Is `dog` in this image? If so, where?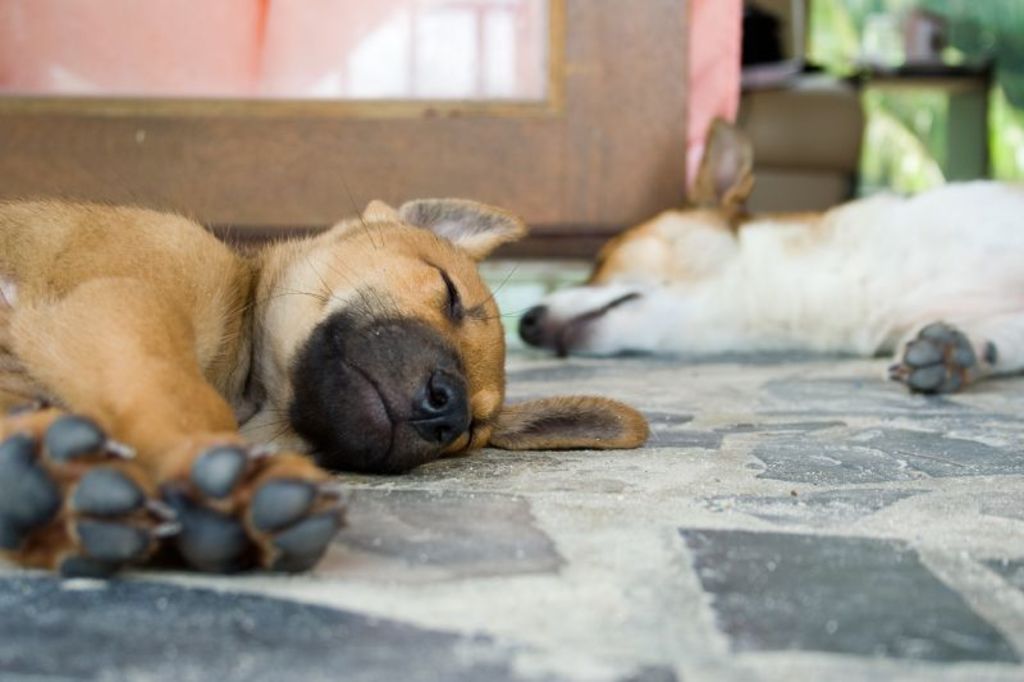
Yes, at 516:114:1023:399.
